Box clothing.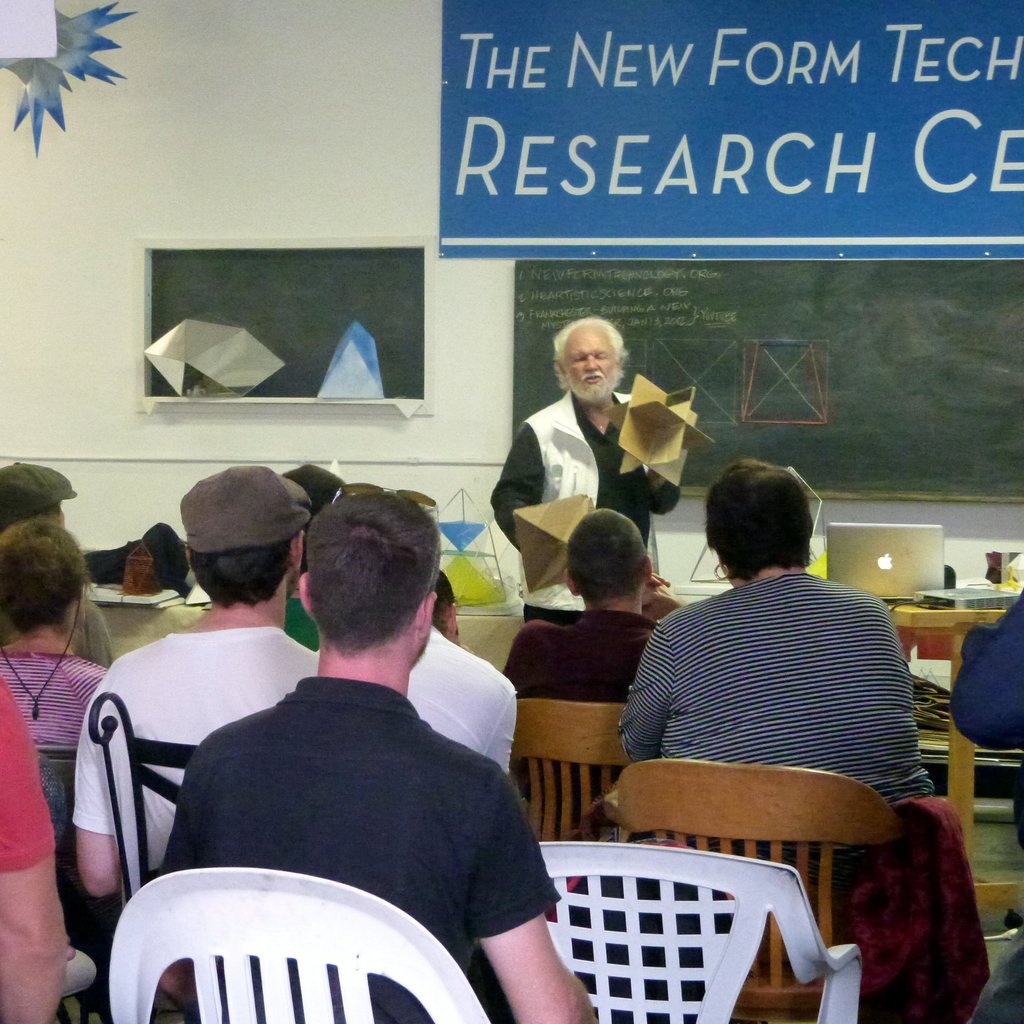
[0, 684, 63, 877].
